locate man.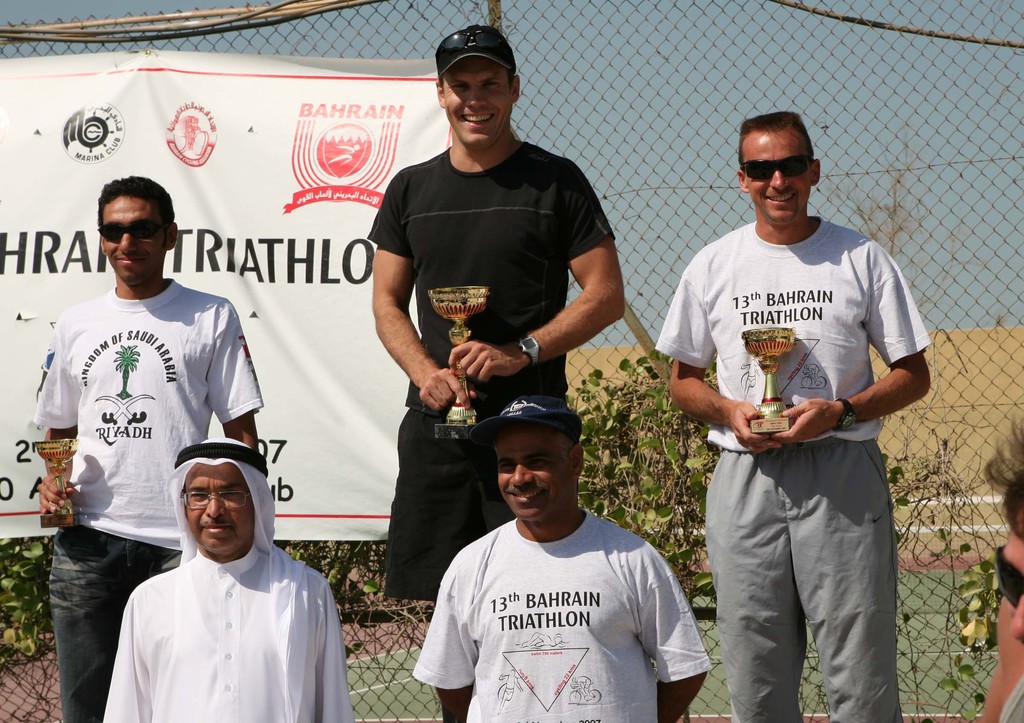
Bounding box: locate(362, 20, 627, 600).
